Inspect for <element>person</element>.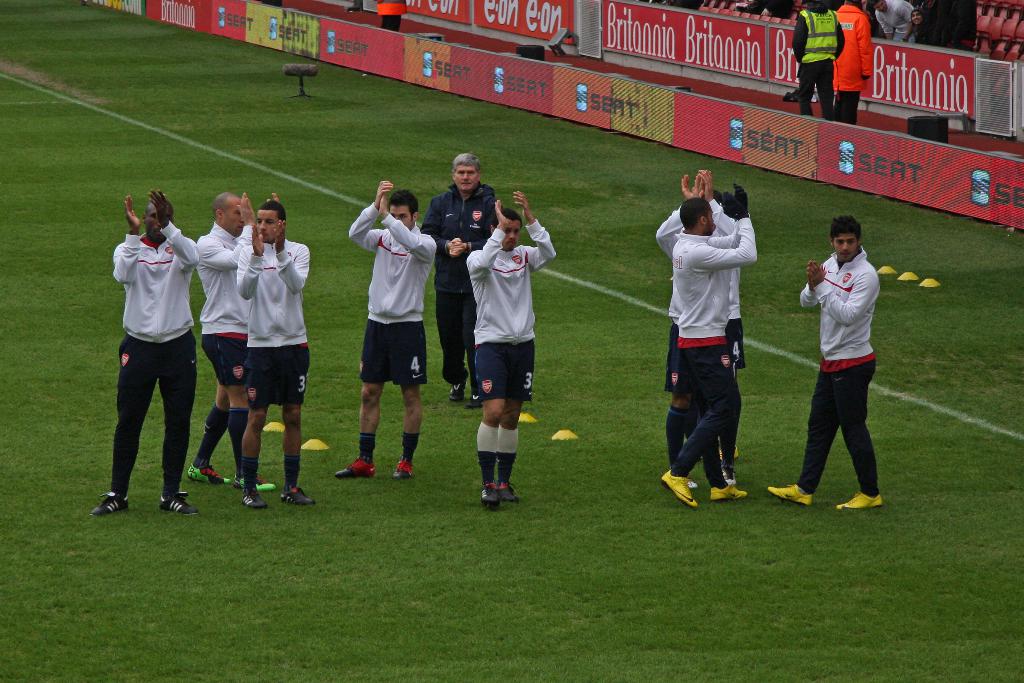
Inspection: [832,0,873,127].
